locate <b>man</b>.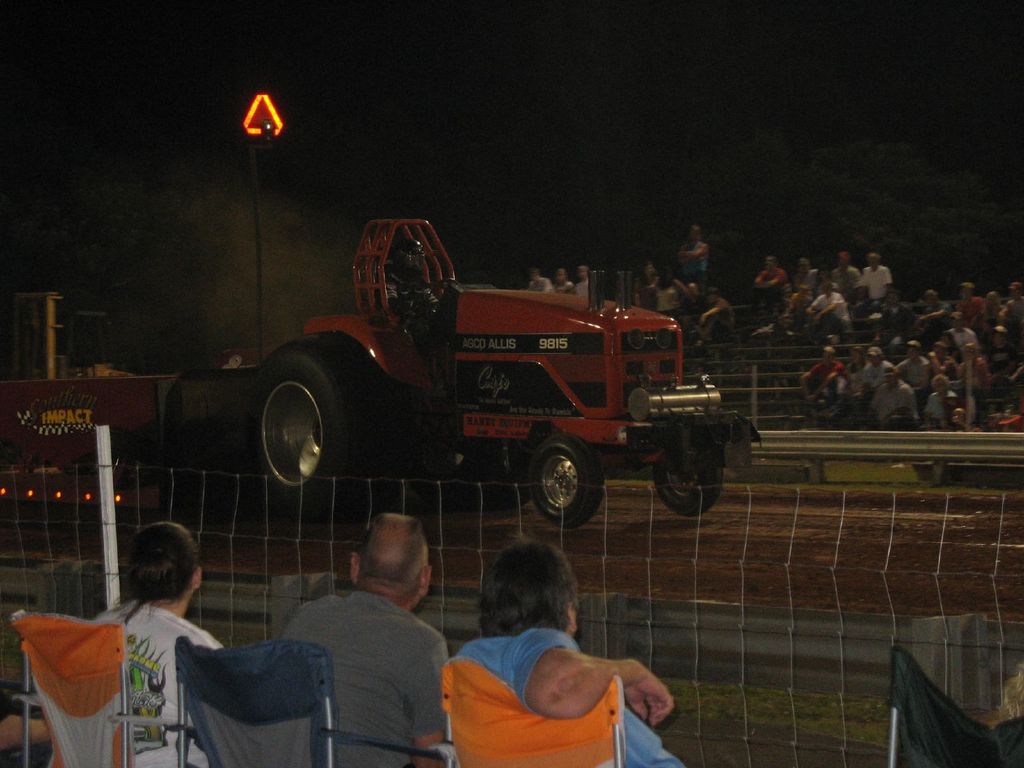
Bounding box: (left=857, top=346, right=905, bottom=397).
